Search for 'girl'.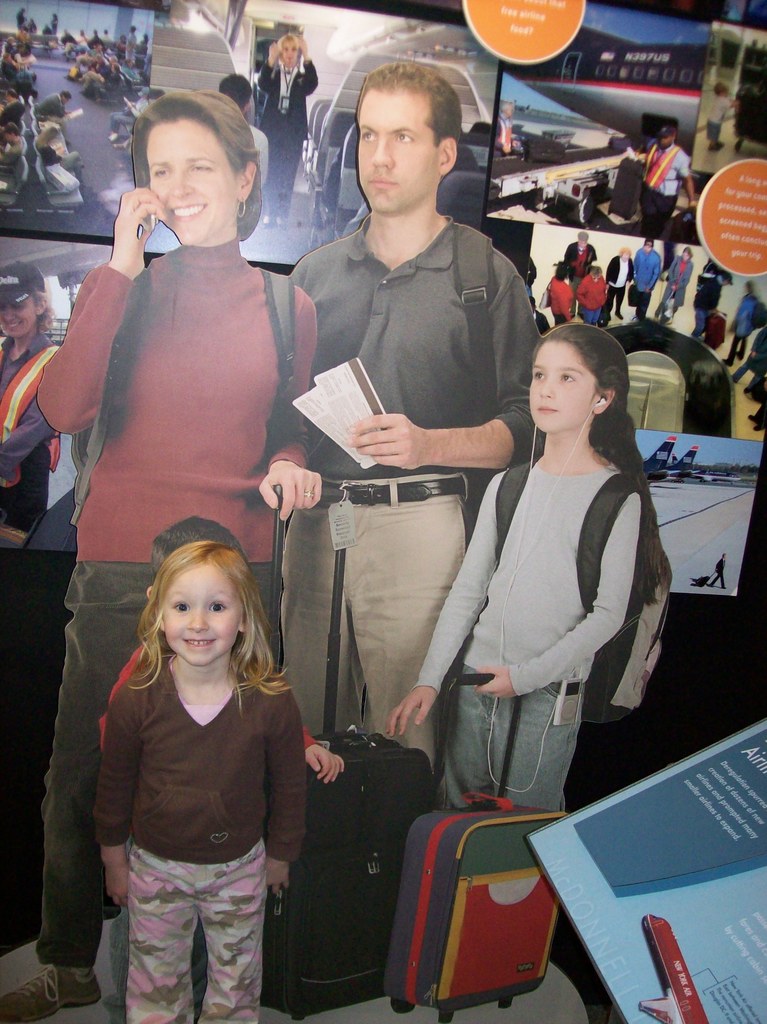
Found at [90, 543, 309, 1023].
